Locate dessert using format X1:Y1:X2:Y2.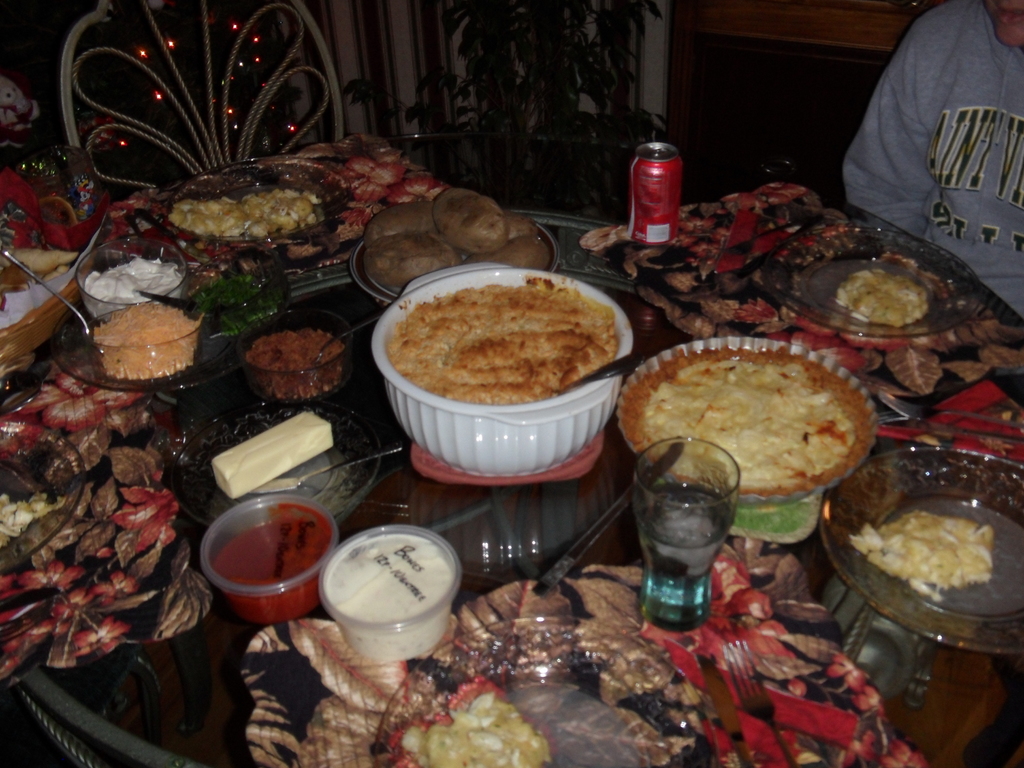
204:515:334:603.
